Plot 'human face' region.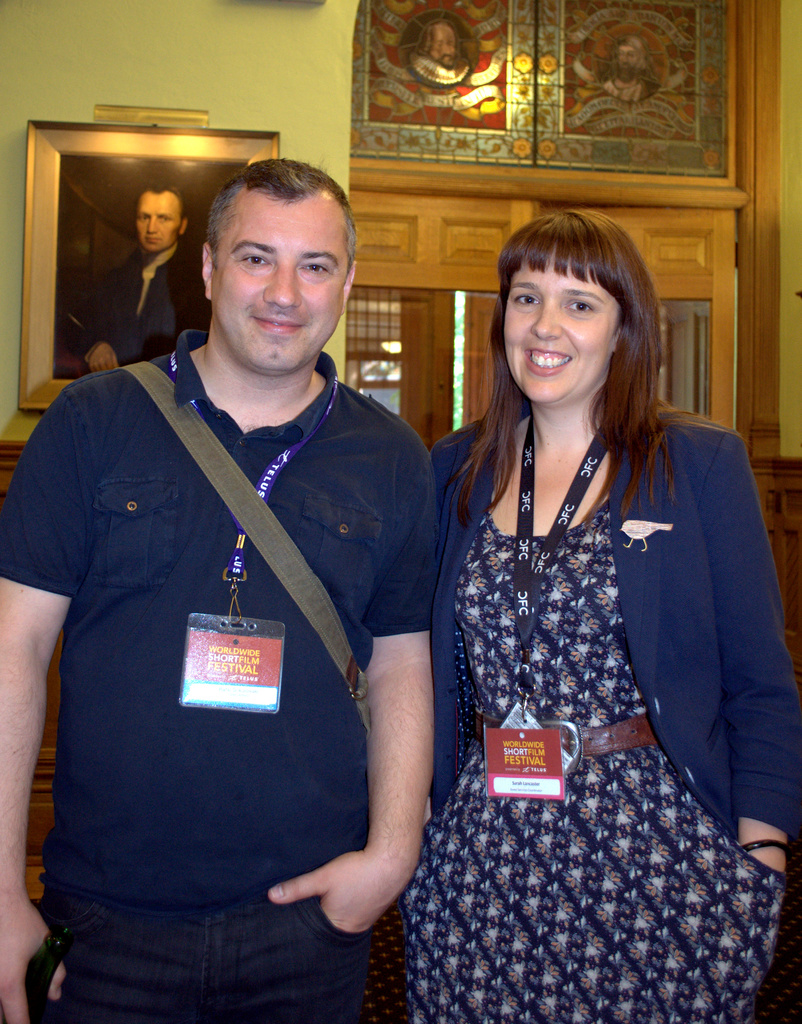
Plotted at Rect(618, 46, 641, 81).
